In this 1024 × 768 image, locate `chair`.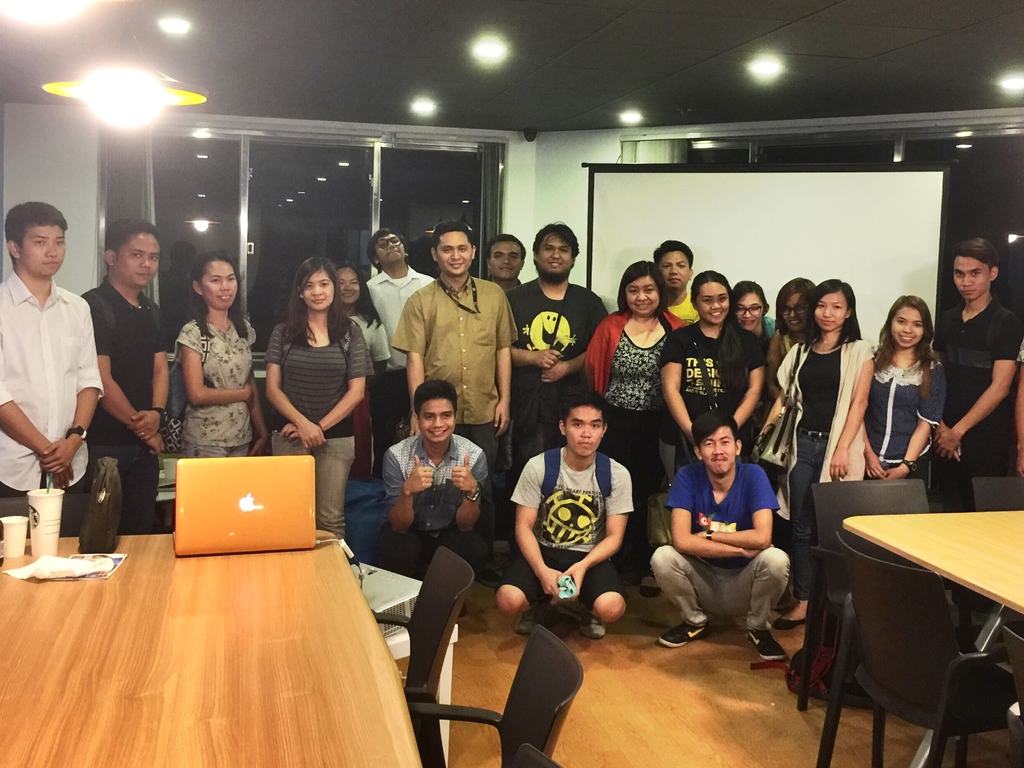
Bounding box: (365, 545, 475, 767).
